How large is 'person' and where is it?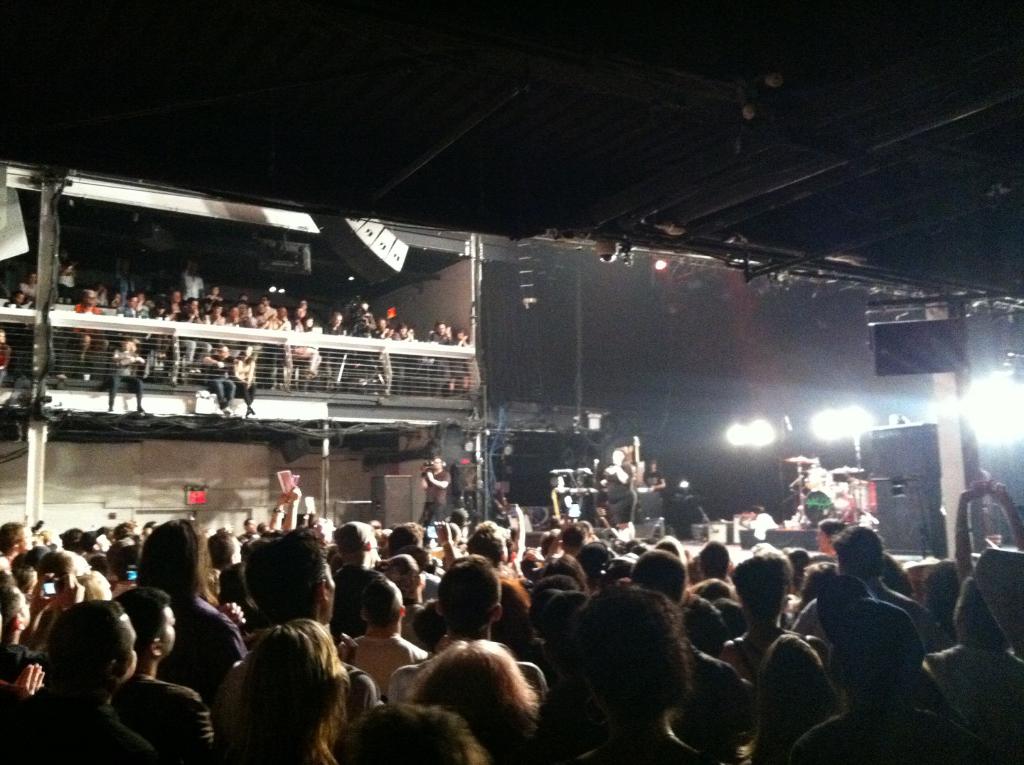
Bounding box: bbox=(108, 338, 145, 414).
